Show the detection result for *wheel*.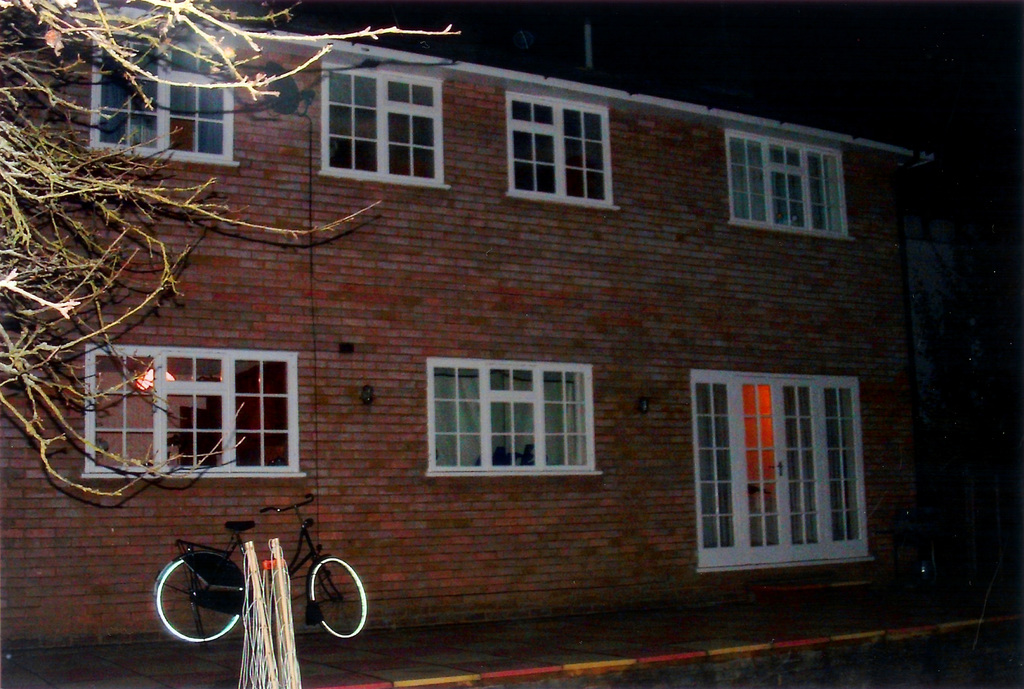
<region>155, 548, 246, 643</region>.
